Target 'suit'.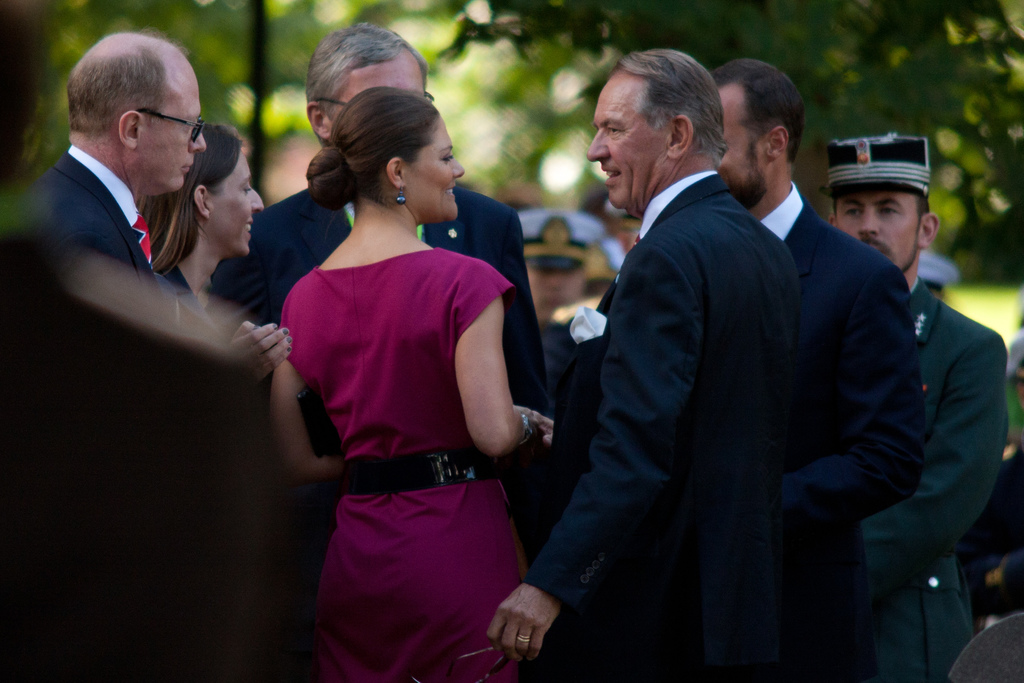
Target region: l=525, t=177, r=808, b=682.
